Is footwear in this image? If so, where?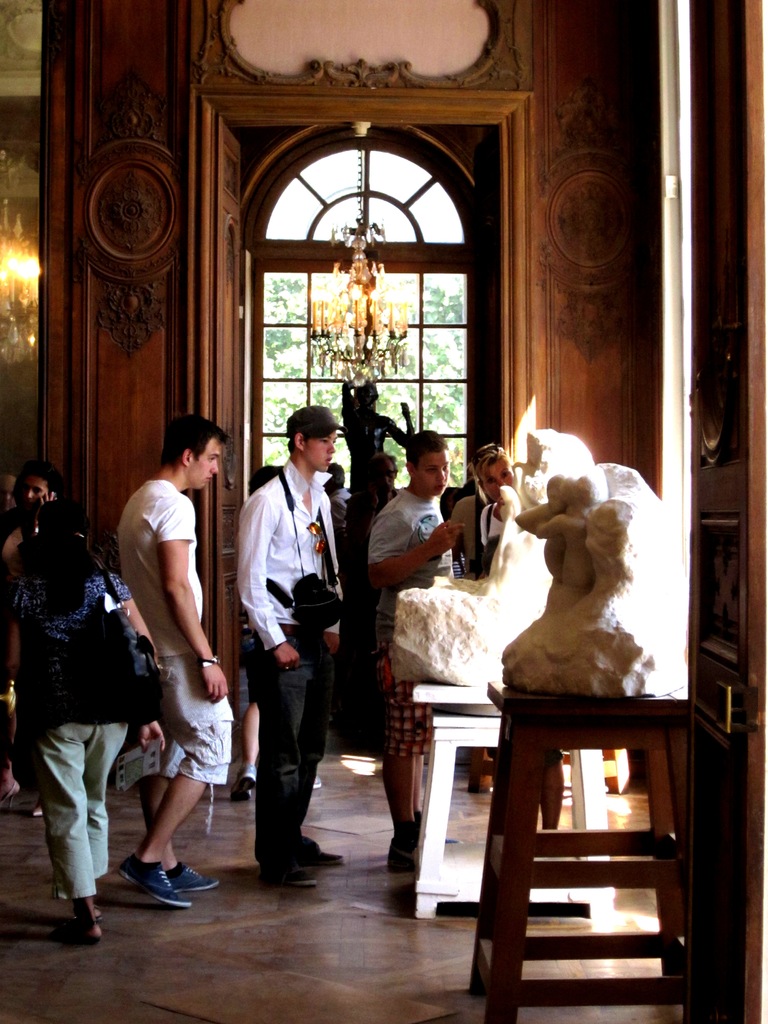
Yes, at bbox=[316, 848, 349, 869].
